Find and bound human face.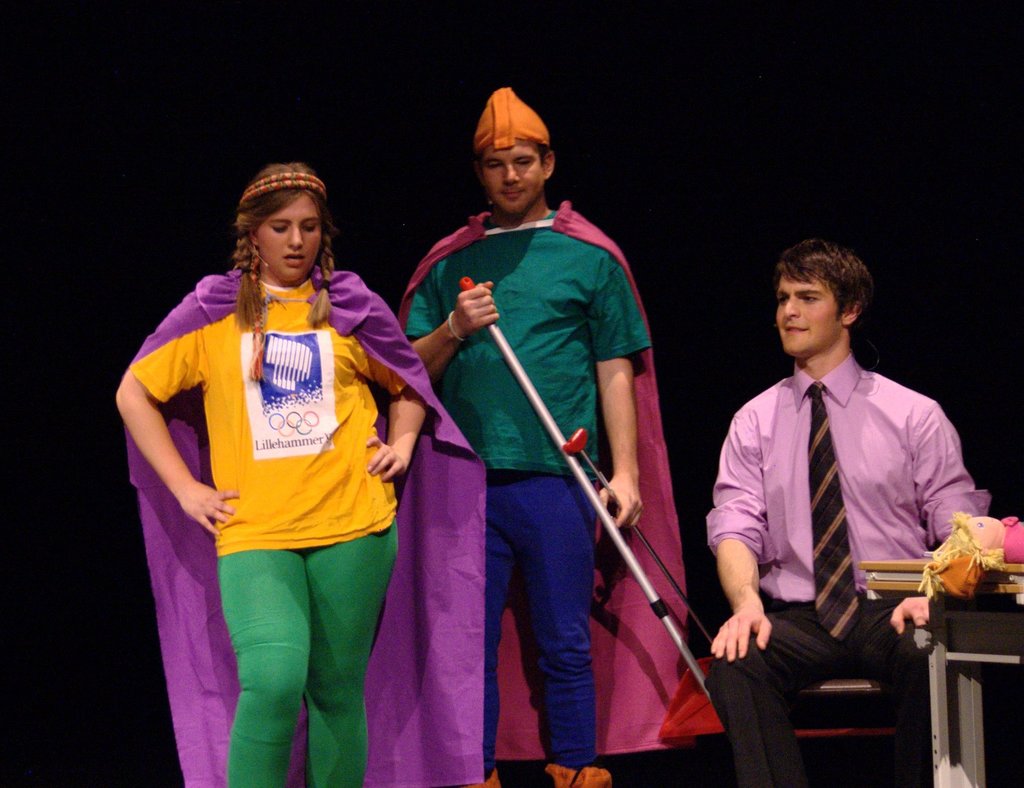
Bound: rect(776, 272, 842, 358).
